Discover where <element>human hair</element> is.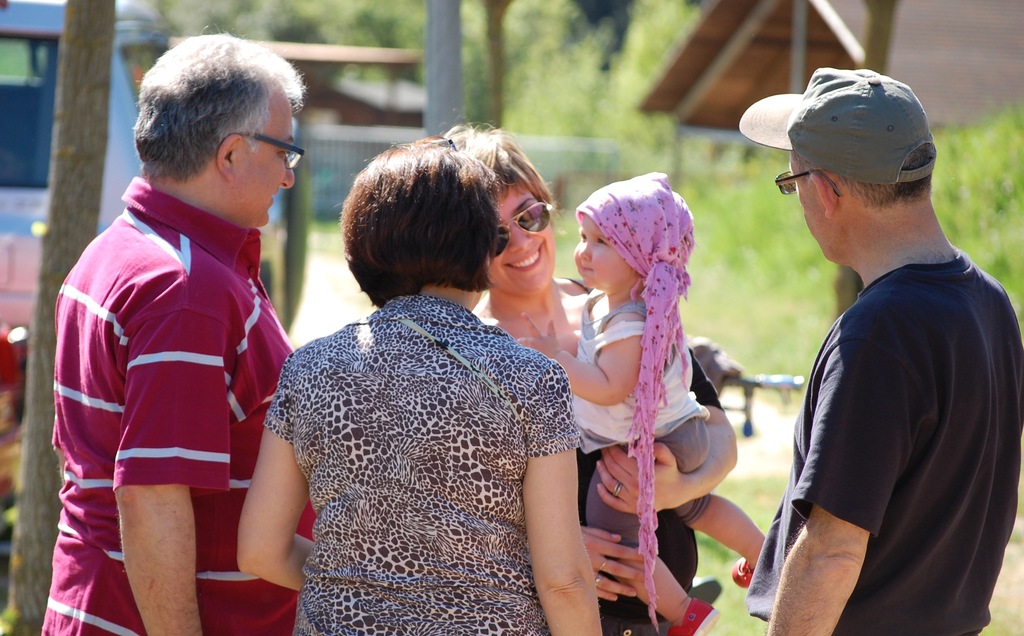
Discovered at (x1=129, y1=37, x2=297, y2=207).
